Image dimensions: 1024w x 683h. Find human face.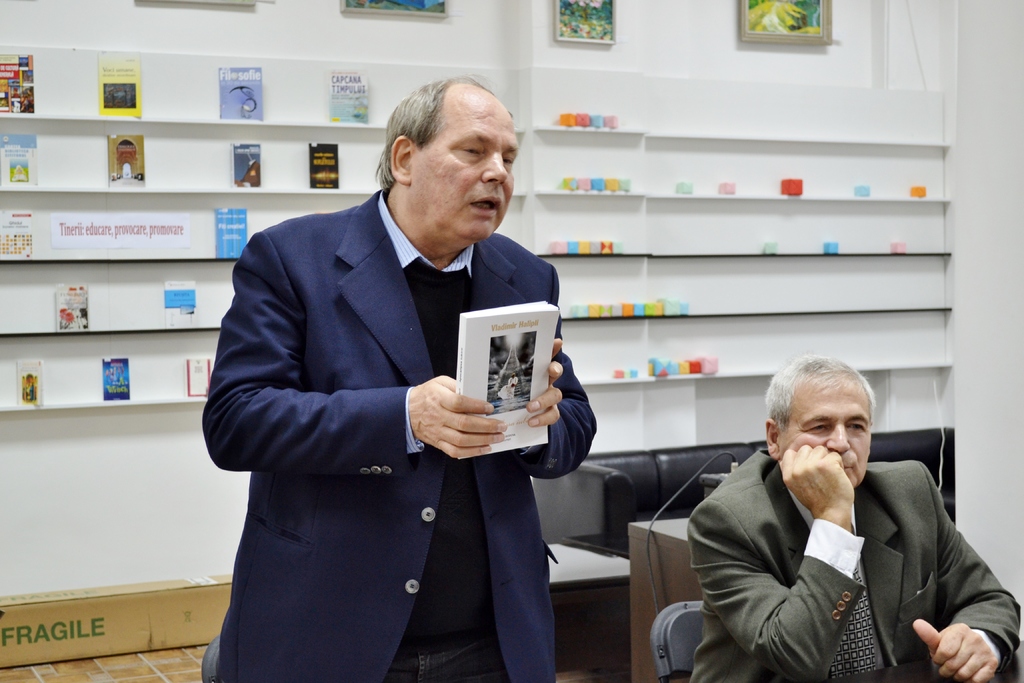
region(776, 372, 876, 491).
